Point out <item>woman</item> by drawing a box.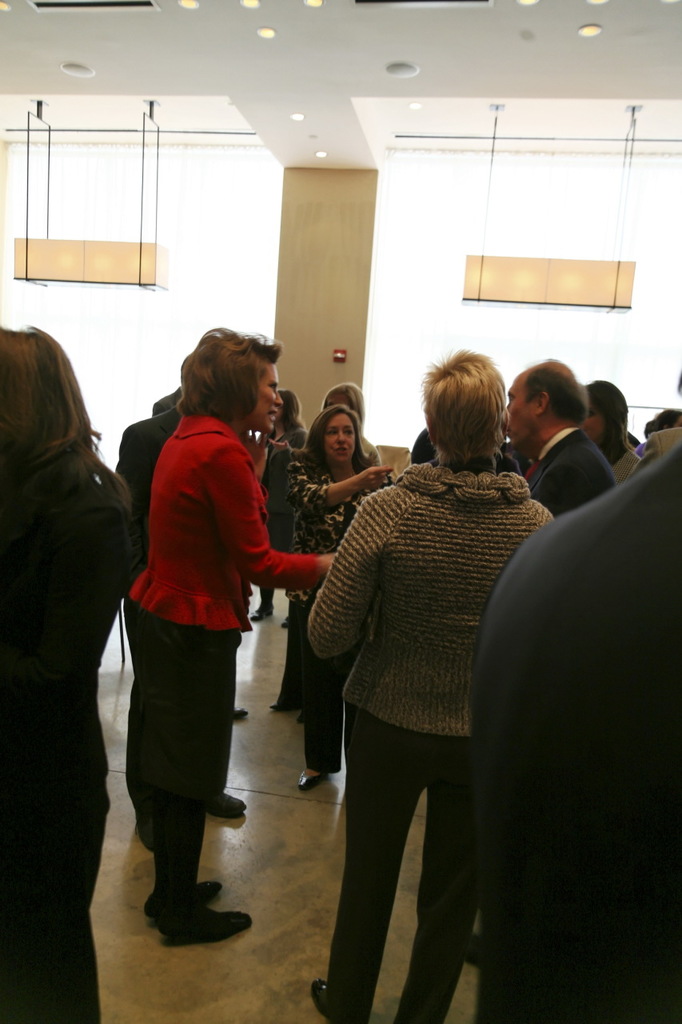
<box>121,322,337,942</box>.
